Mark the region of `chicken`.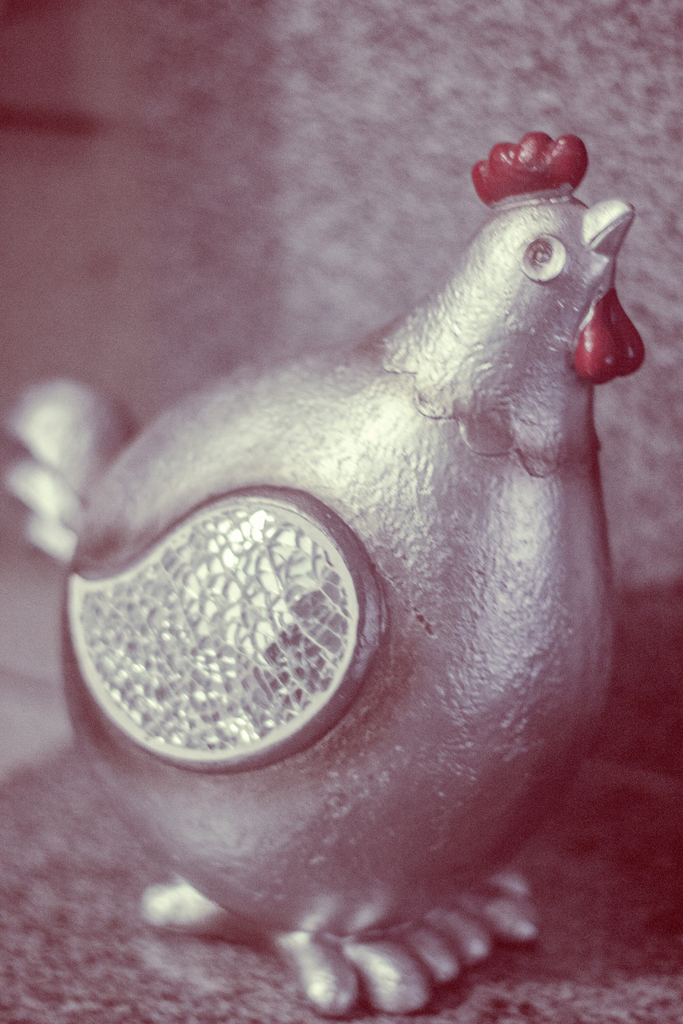
Region: [57, 104, 671, 970].
